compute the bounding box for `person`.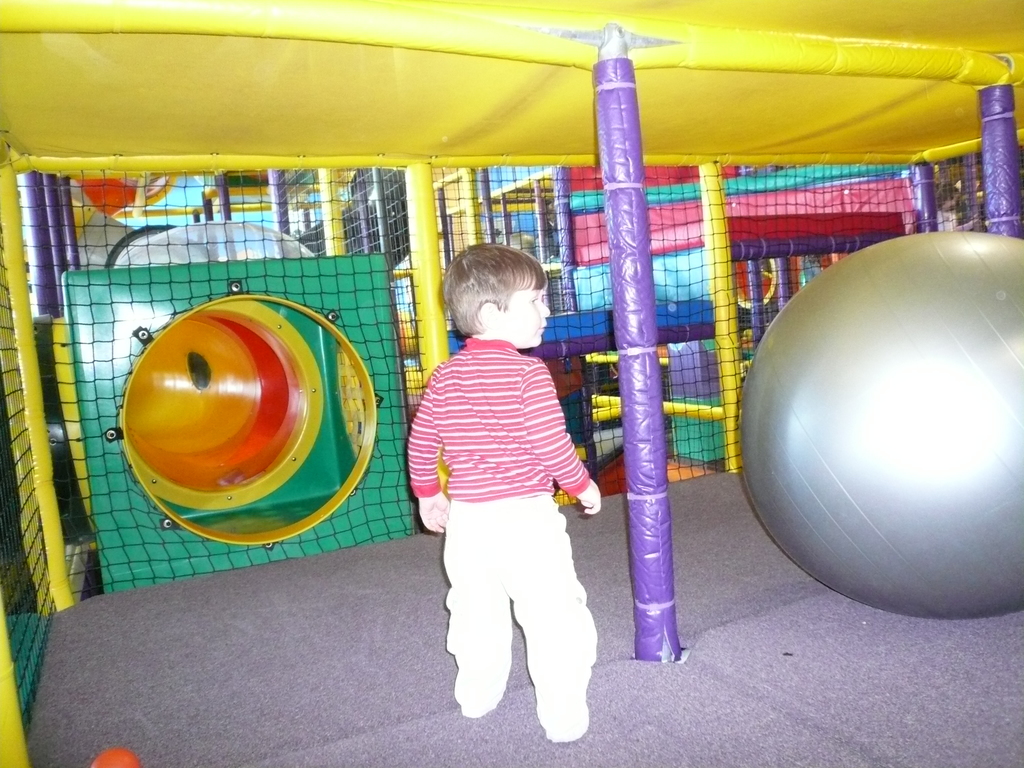
[left=410, top=214, right=608, bottom=760].
